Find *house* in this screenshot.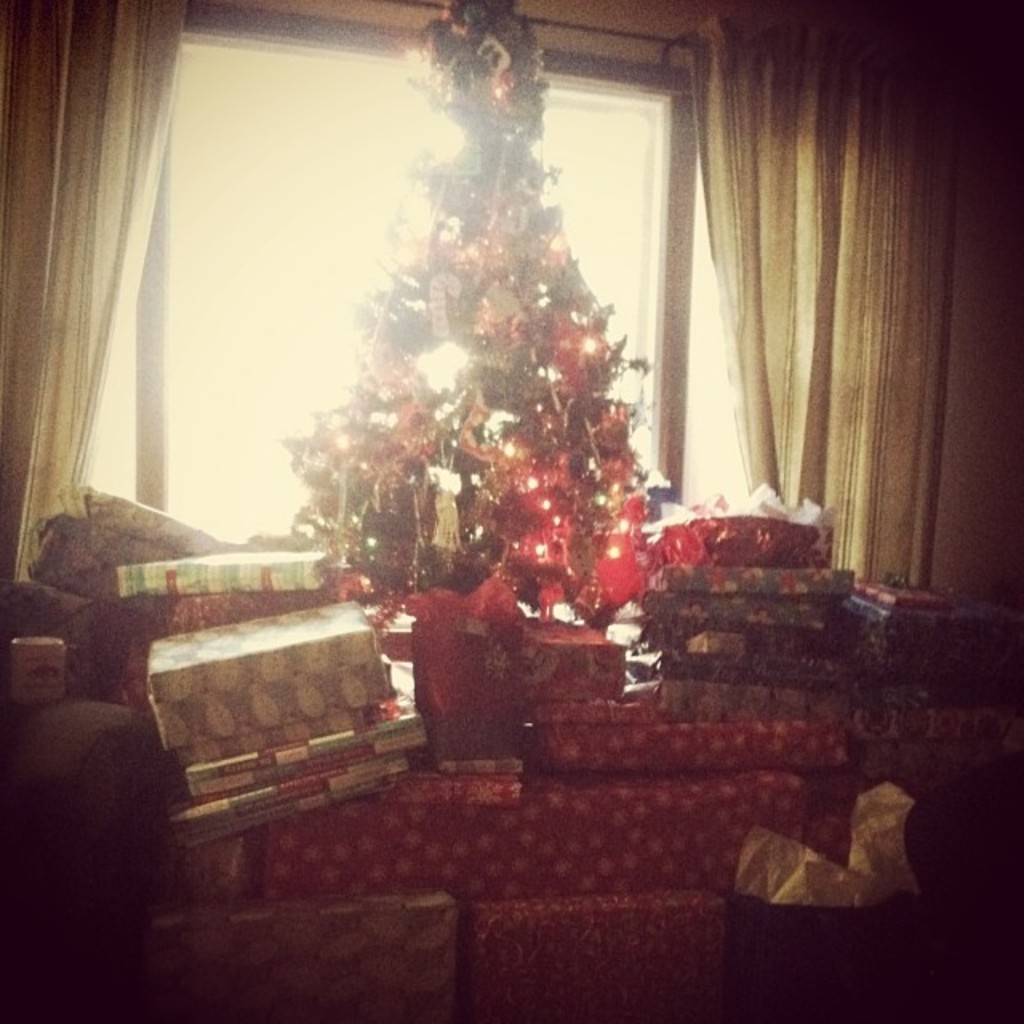
The bounding box for *house* is detection(86, 0, 995, 906).
